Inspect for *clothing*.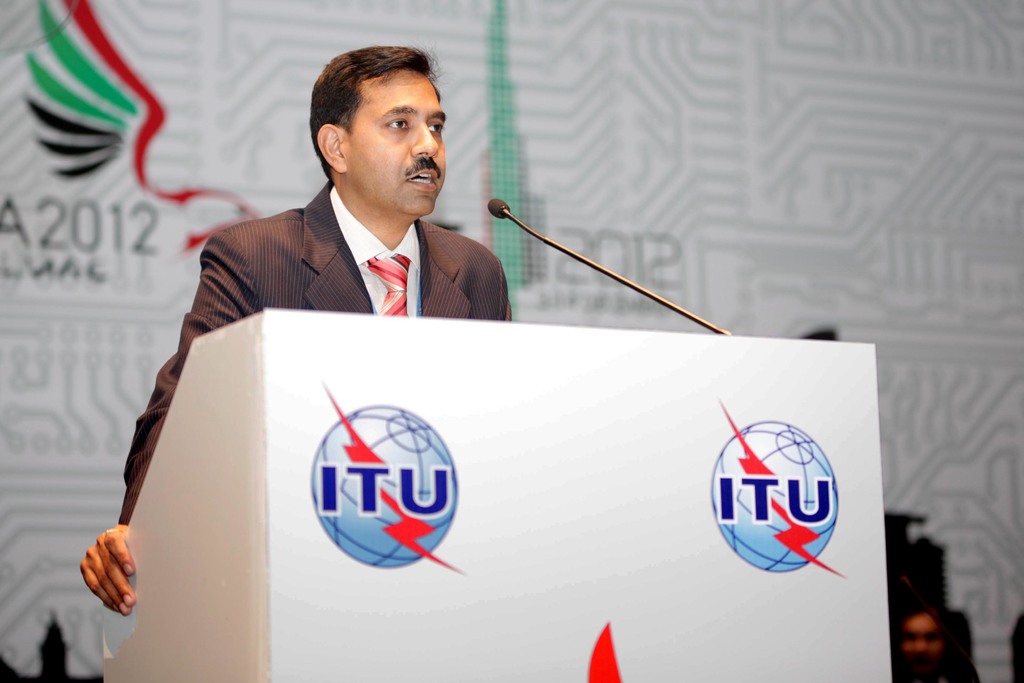
Inspection: pyautogui.locateOnScreen(126, 159, 540, 463).
